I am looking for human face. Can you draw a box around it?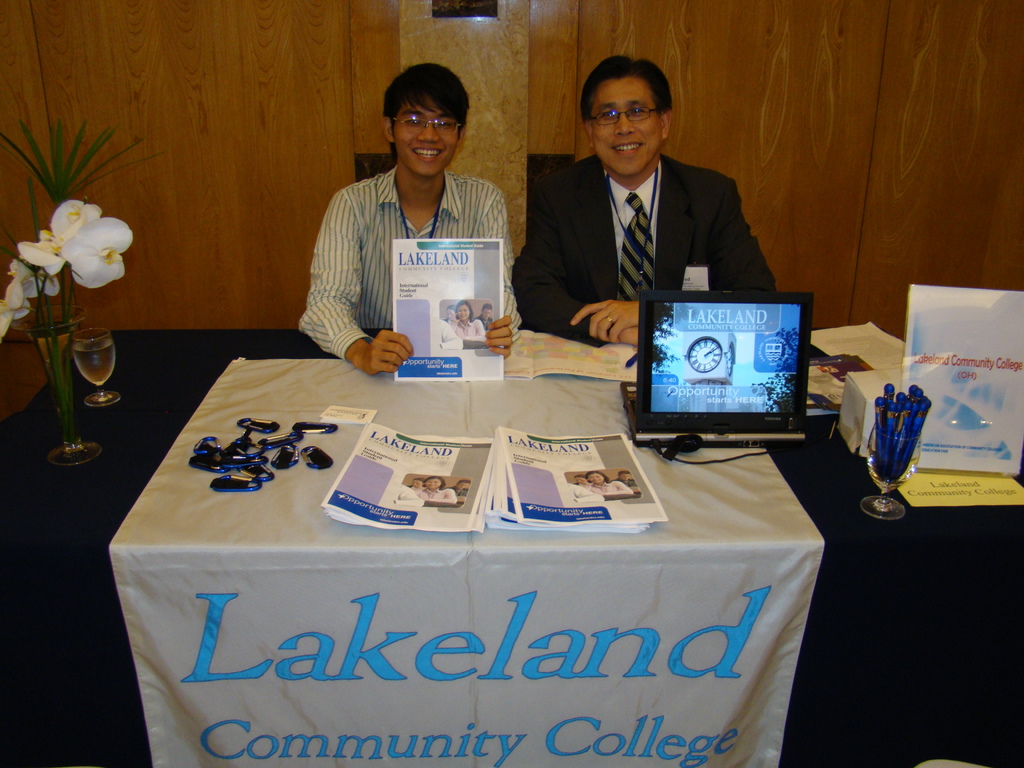
Sure, the bounding box is Rect(456, 481, 471, 488).
